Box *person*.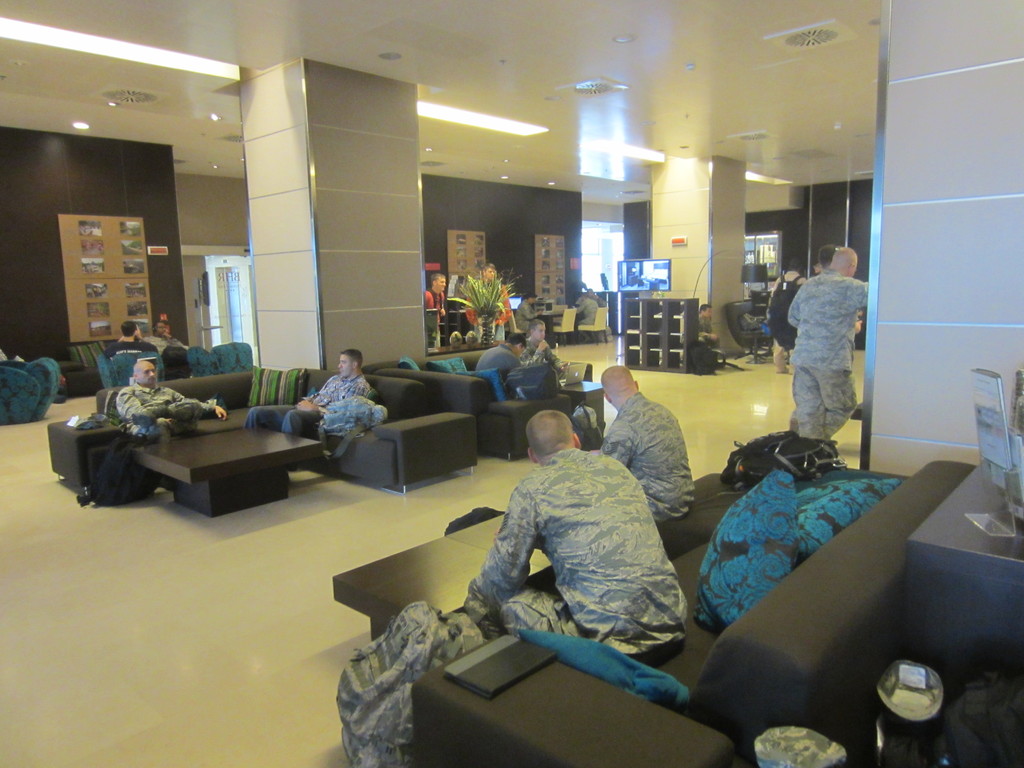
Rect(464, 405, 691, 663).
